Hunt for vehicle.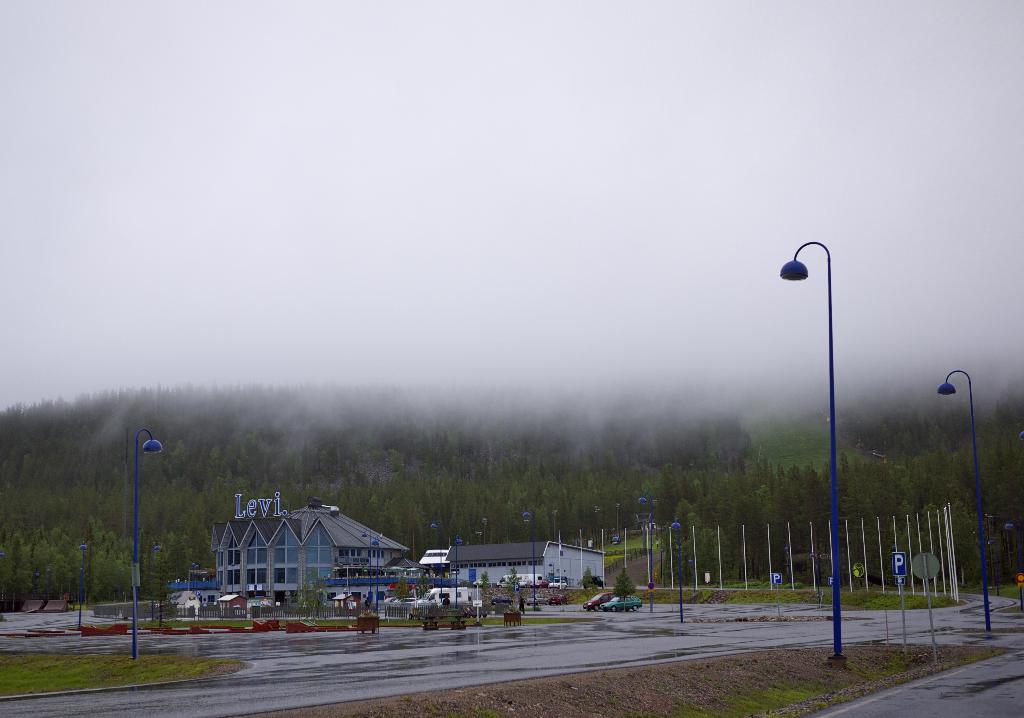
Hunted down at (x1=415, y1=585, x2=468, y2=608).
